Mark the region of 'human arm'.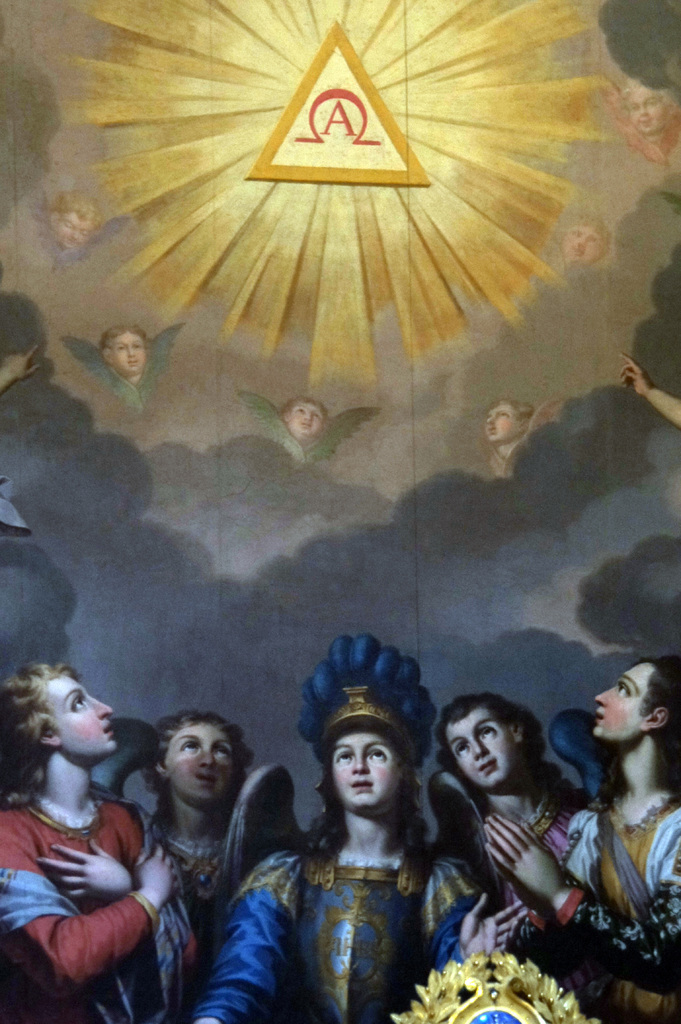
Region: locate(30, 835, 130, 905).
